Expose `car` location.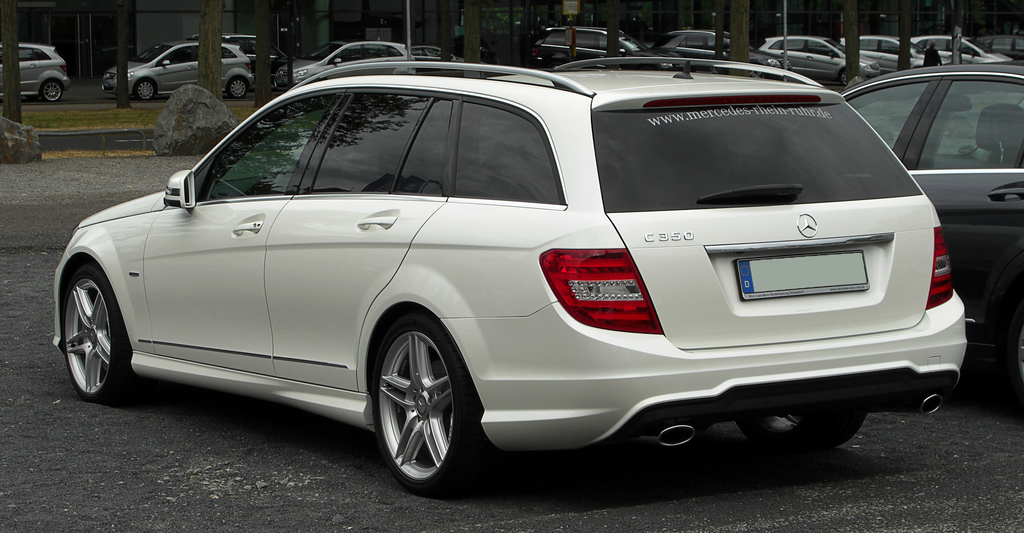
Exposed at (x1=101, y1=41, x2=253, y2=100).
